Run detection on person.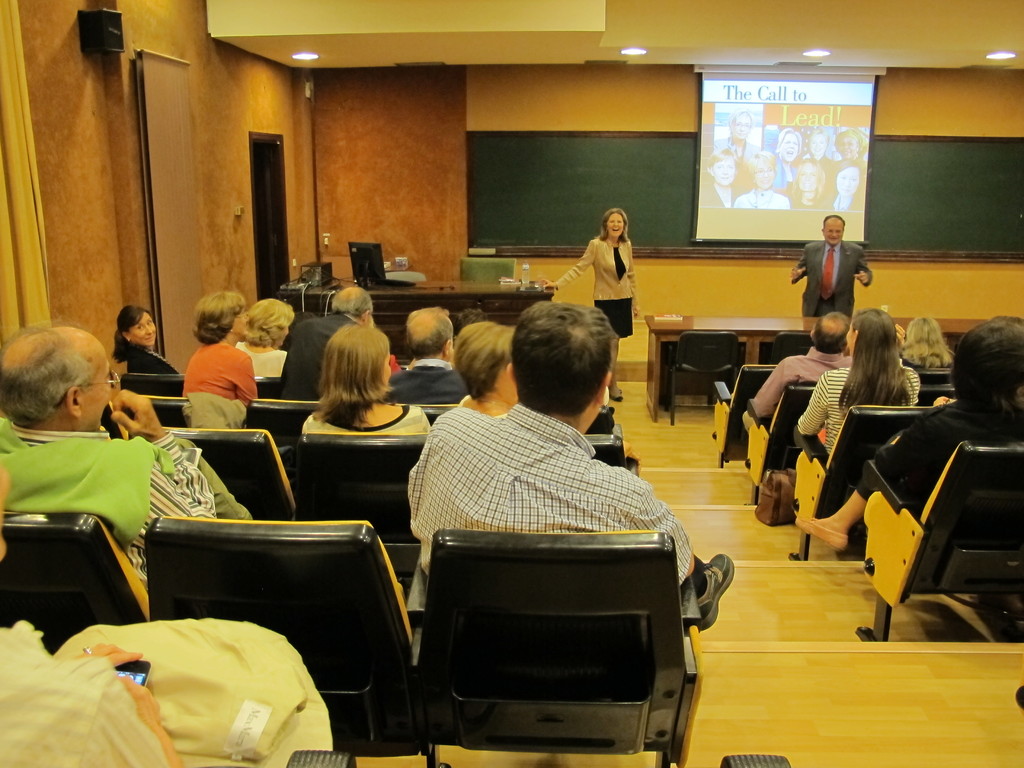
Result: locate(900, 316, 951, 370).
